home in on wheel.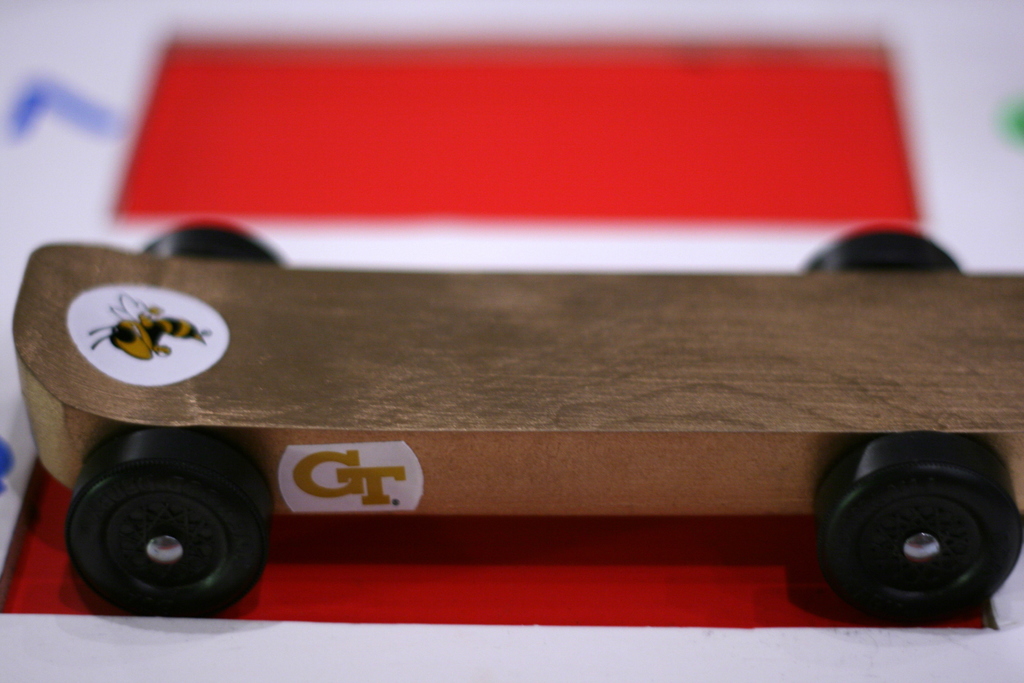
Homed in at rect(61, 443, 269, 620).
